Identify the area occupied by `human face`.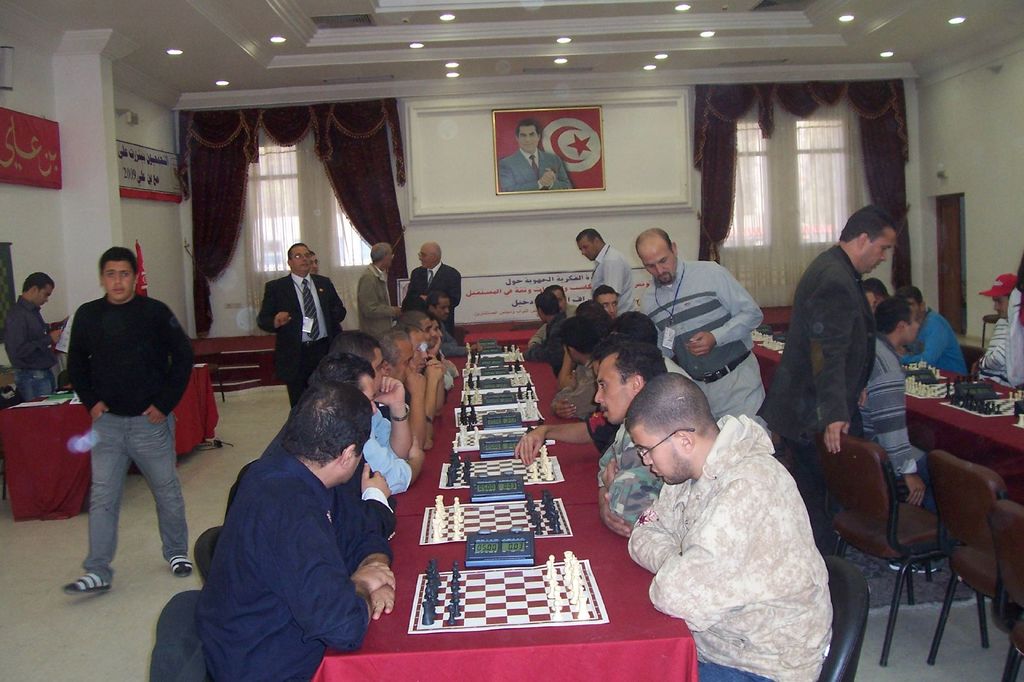
Area: [993,296,1009,317].
